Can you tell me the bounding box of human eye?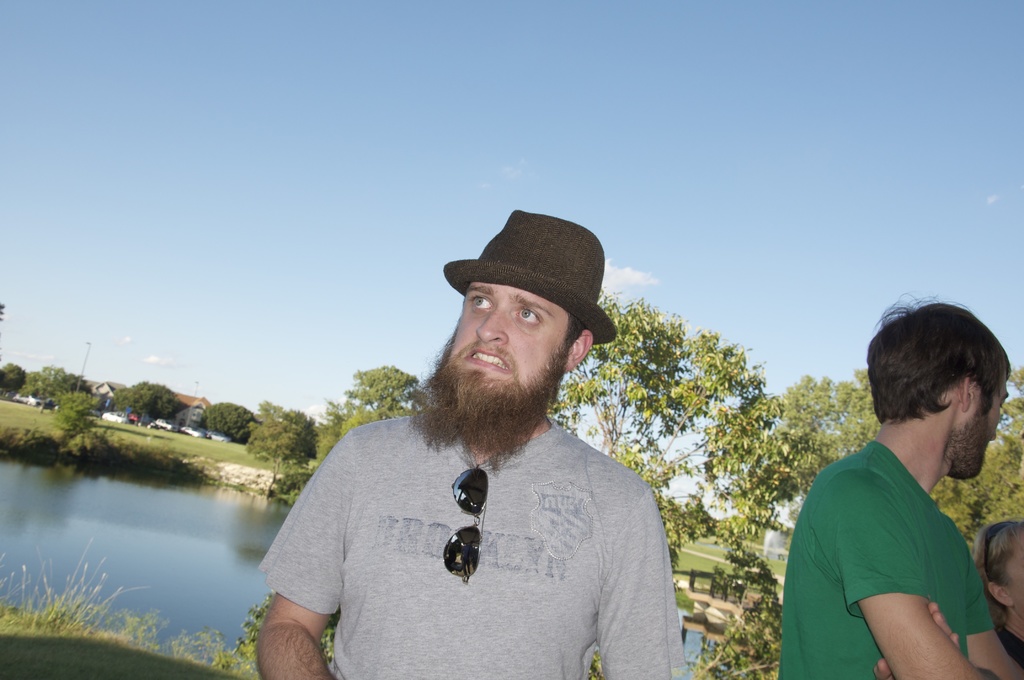
l=515, t=303, r=553, b=332.
